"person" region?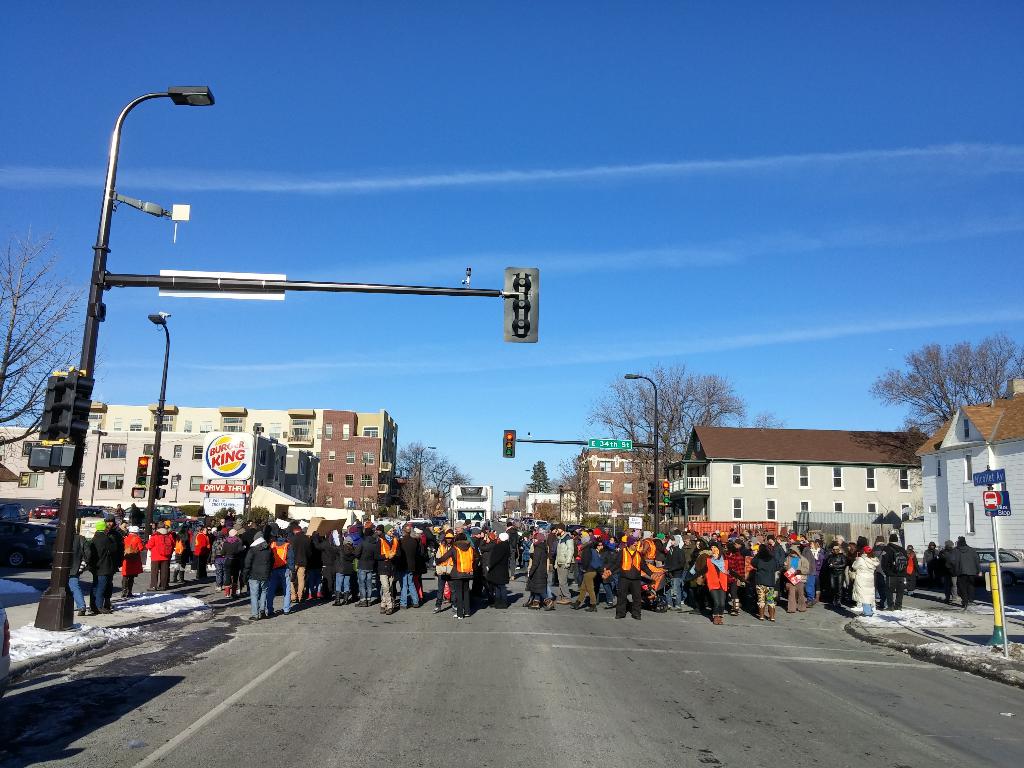
bbox=(385, 524, 424, 610)
